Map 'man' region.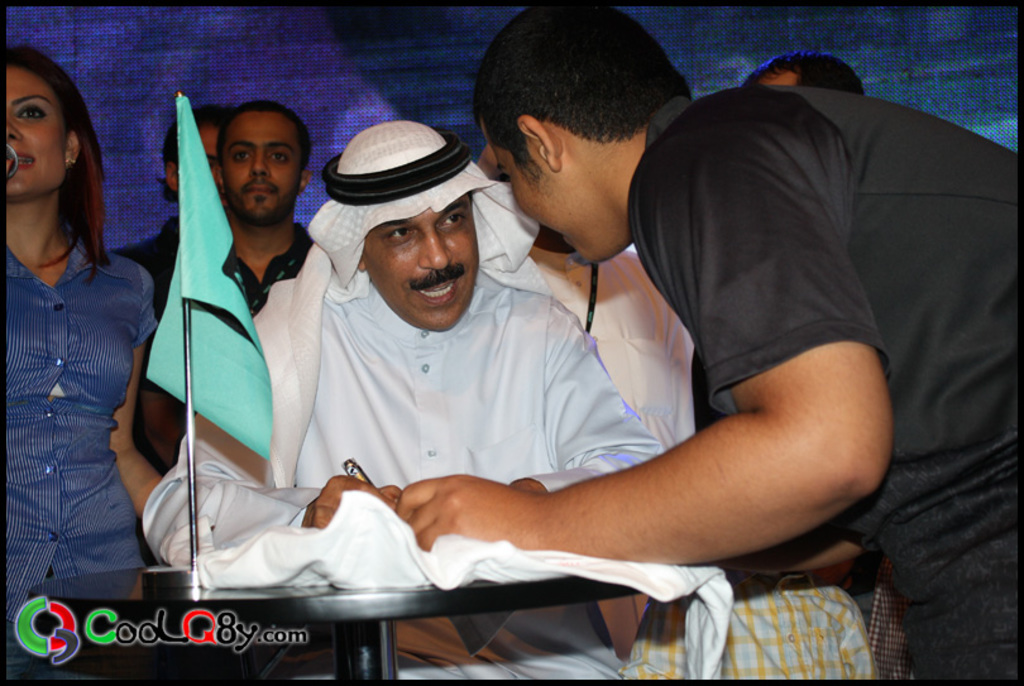
Mapped to <bbox>216, 96, 312, 315</bbox>.
